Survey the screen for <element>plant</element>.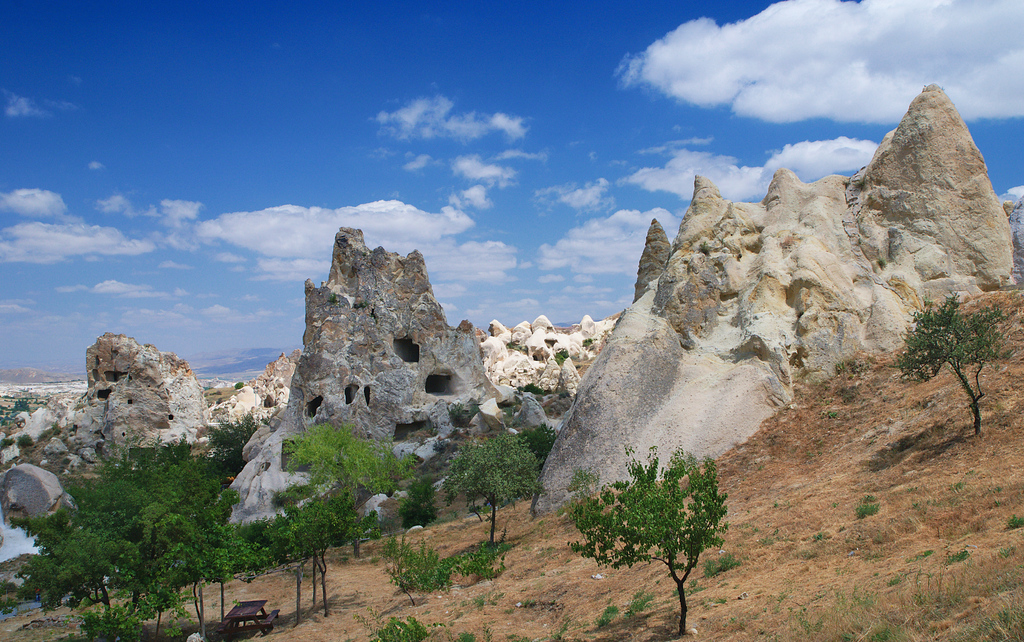
Survey found: (351, 602, 426, 641).
